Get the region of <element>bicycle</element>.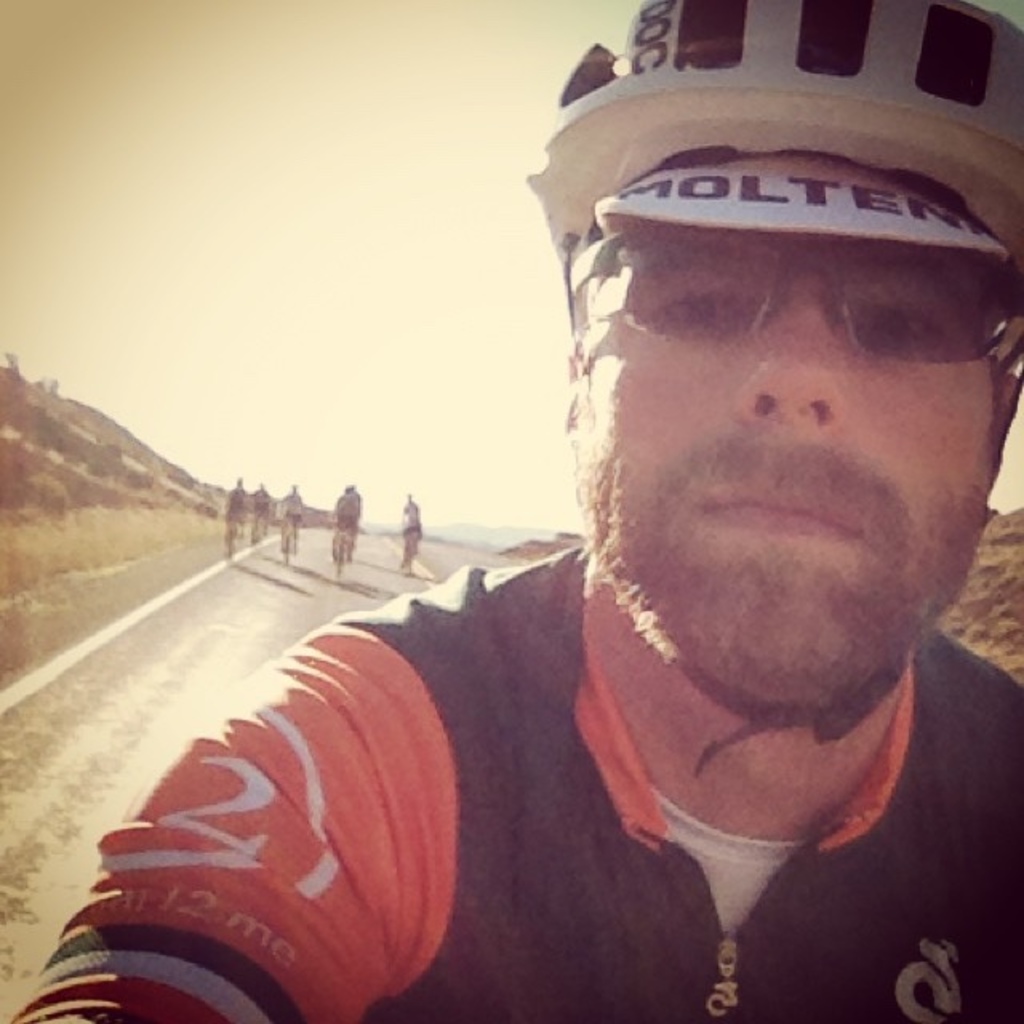
328 523 355 576.
